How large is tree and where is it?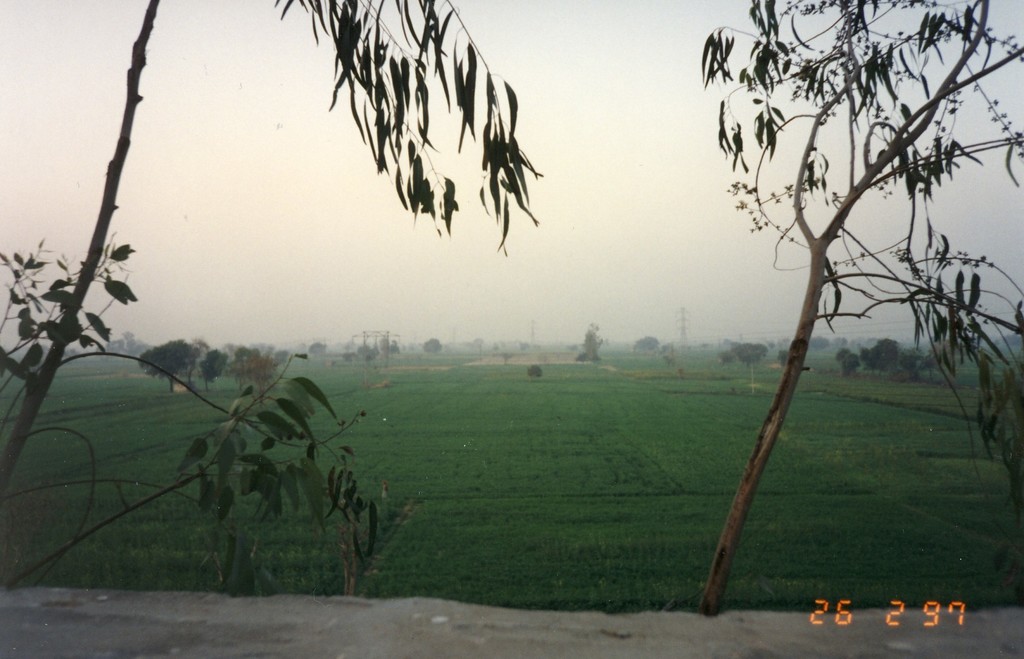
Bounding box: <bbox>378, 338, 402, 358</bbox>.
